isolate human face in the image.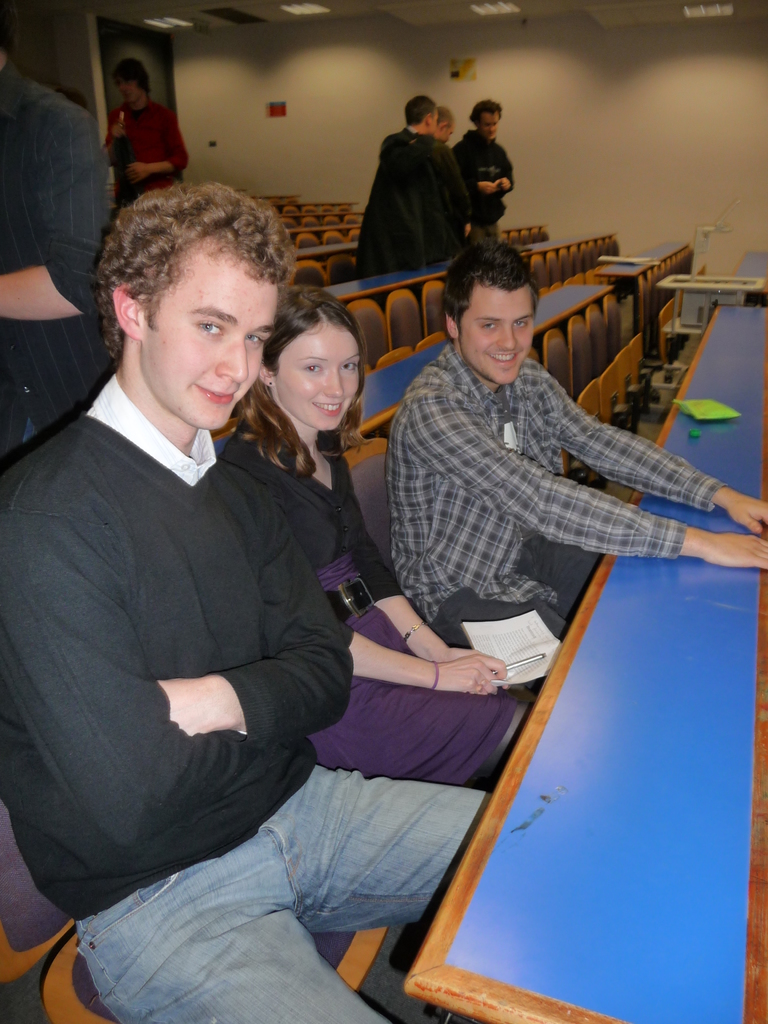
Isolated region: {"left": 276, "top": 321, "right": 367, "bottom": 433}.
